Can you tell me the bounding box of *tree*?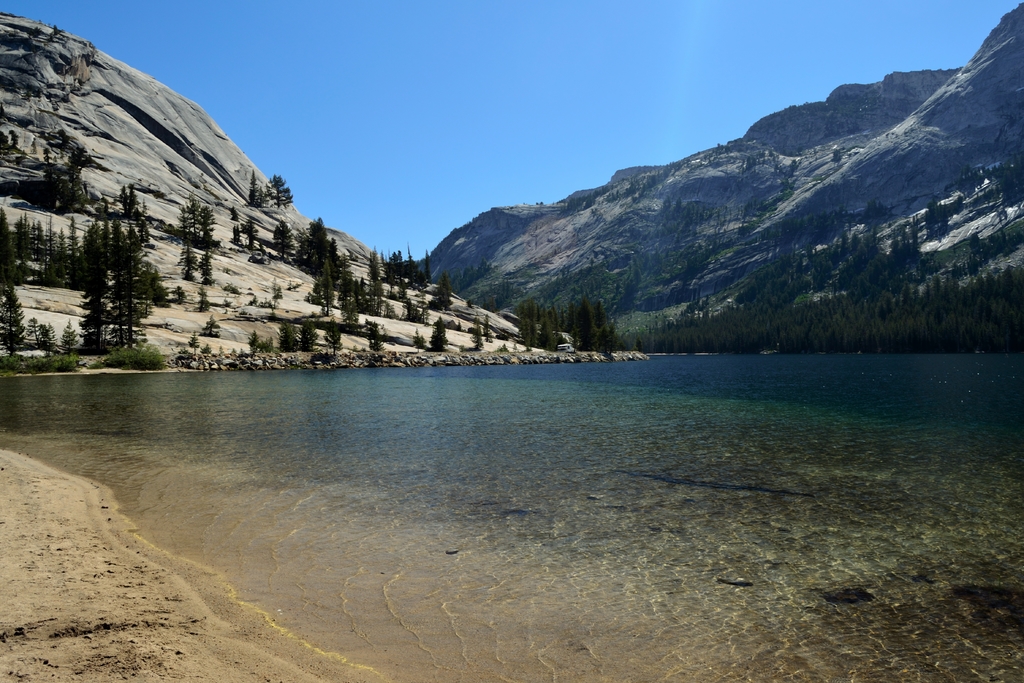
region(196, 292, 214, 314).
